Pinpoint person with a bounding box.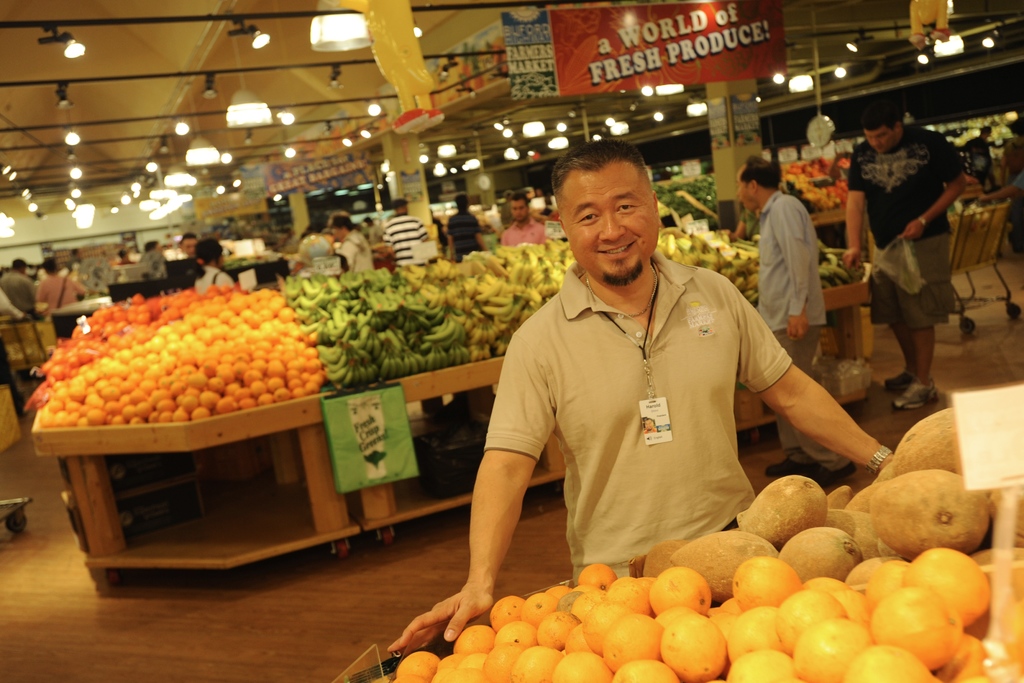
36:254:80:313.
